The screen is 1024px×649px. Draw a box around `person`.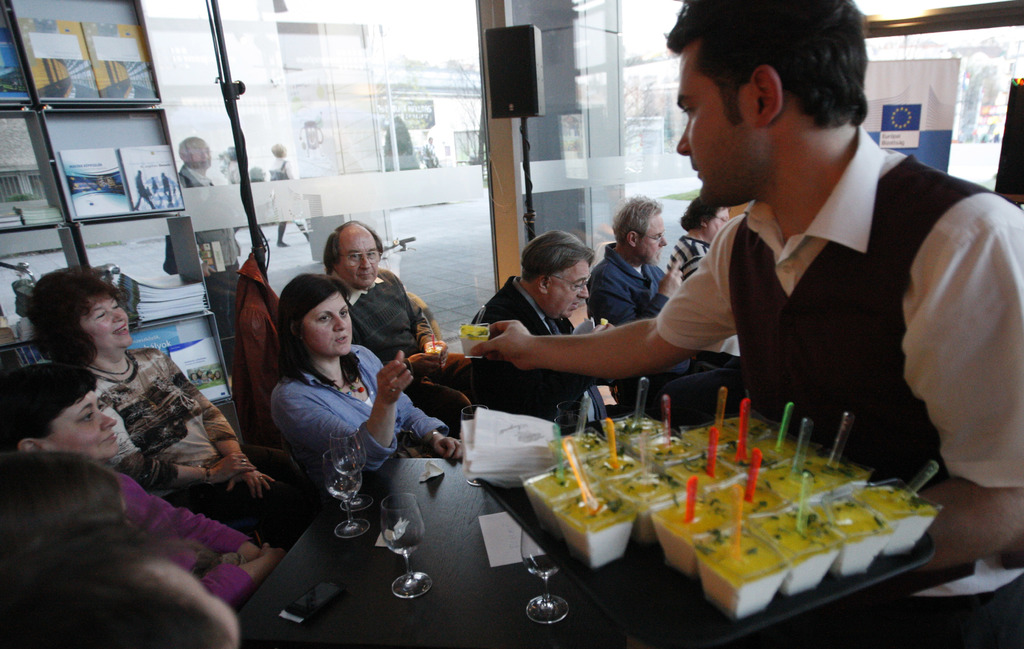
detection(427, 135, 439, 166).
